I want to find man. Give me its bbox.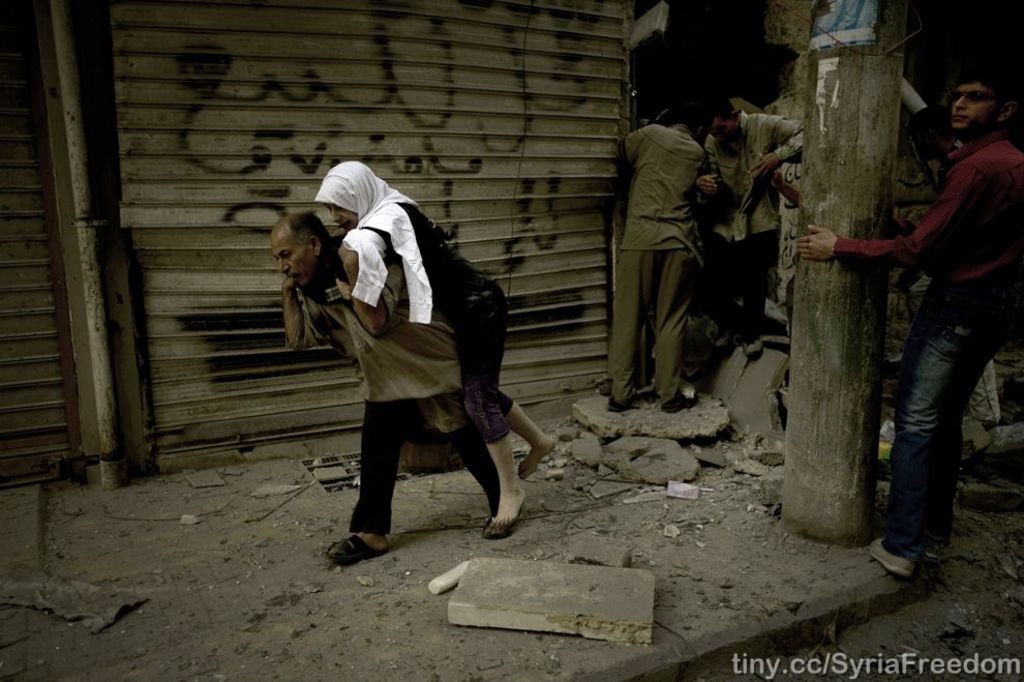
box(597, 92, 690, 406).
